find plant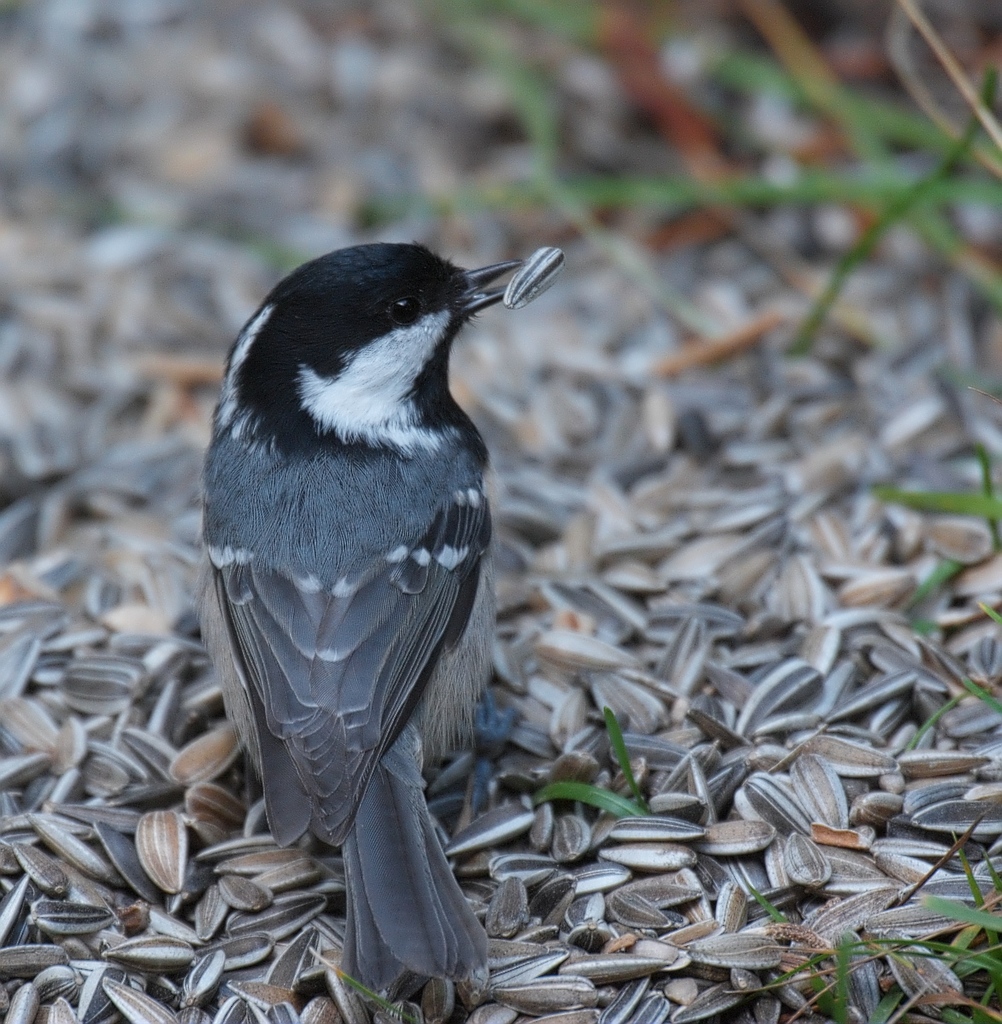
[360,0,1001,362]
